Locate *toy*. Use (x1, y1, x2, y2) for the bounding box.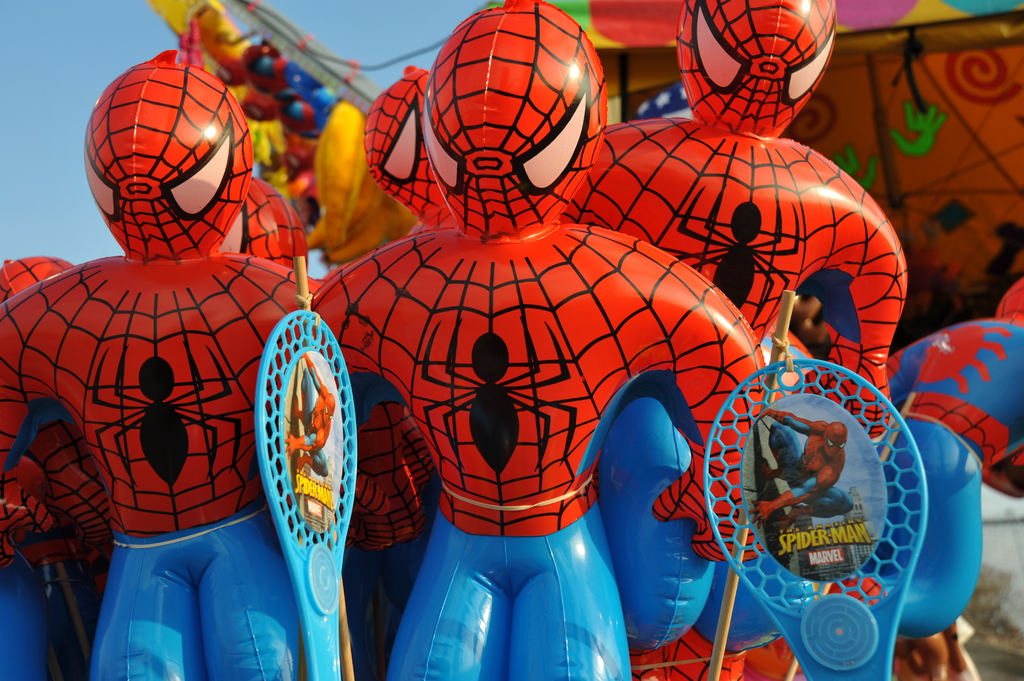
(302, 0, 769, 680).
